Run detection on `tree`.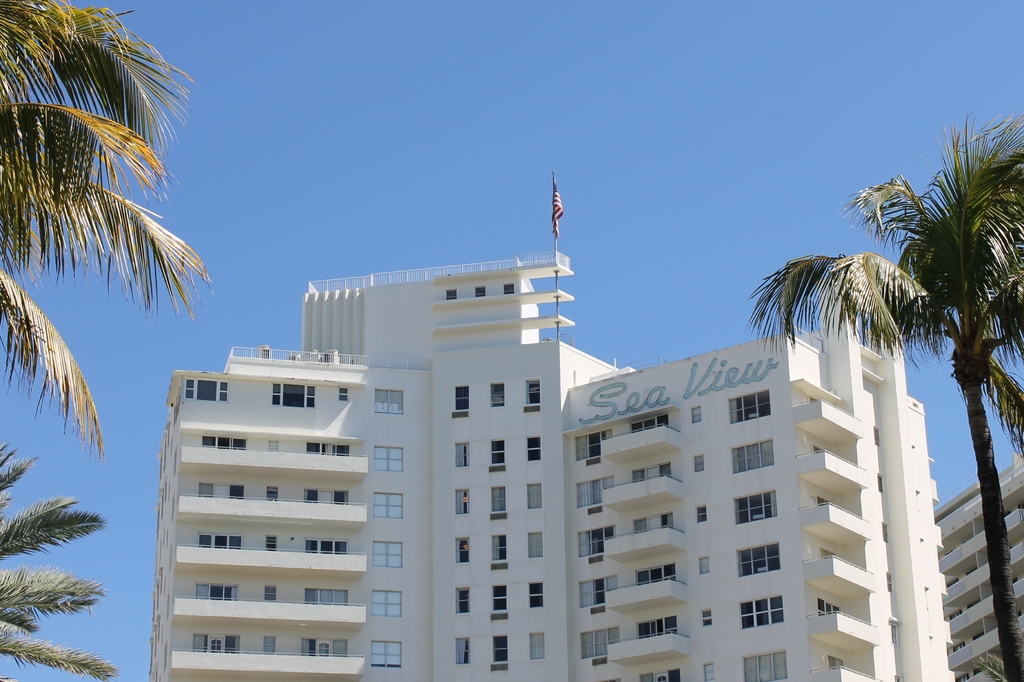
Result: box(844, 90, 1021, 600).
